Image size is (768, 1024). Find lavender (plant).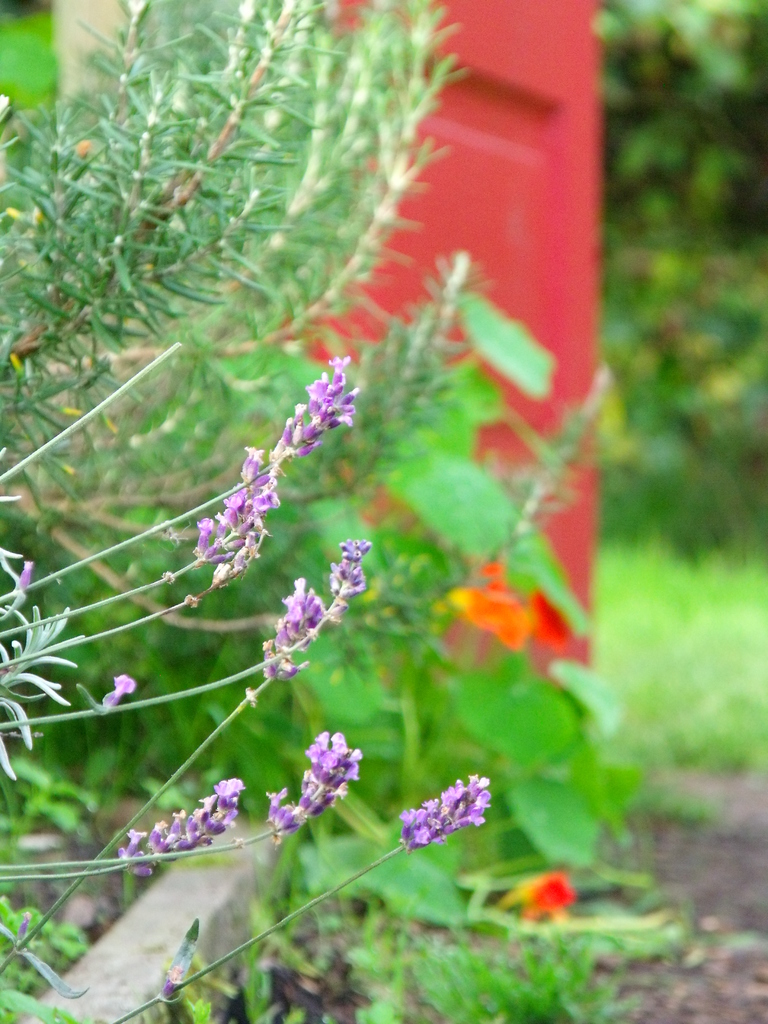
rect(119, 770, 492, 1023).
